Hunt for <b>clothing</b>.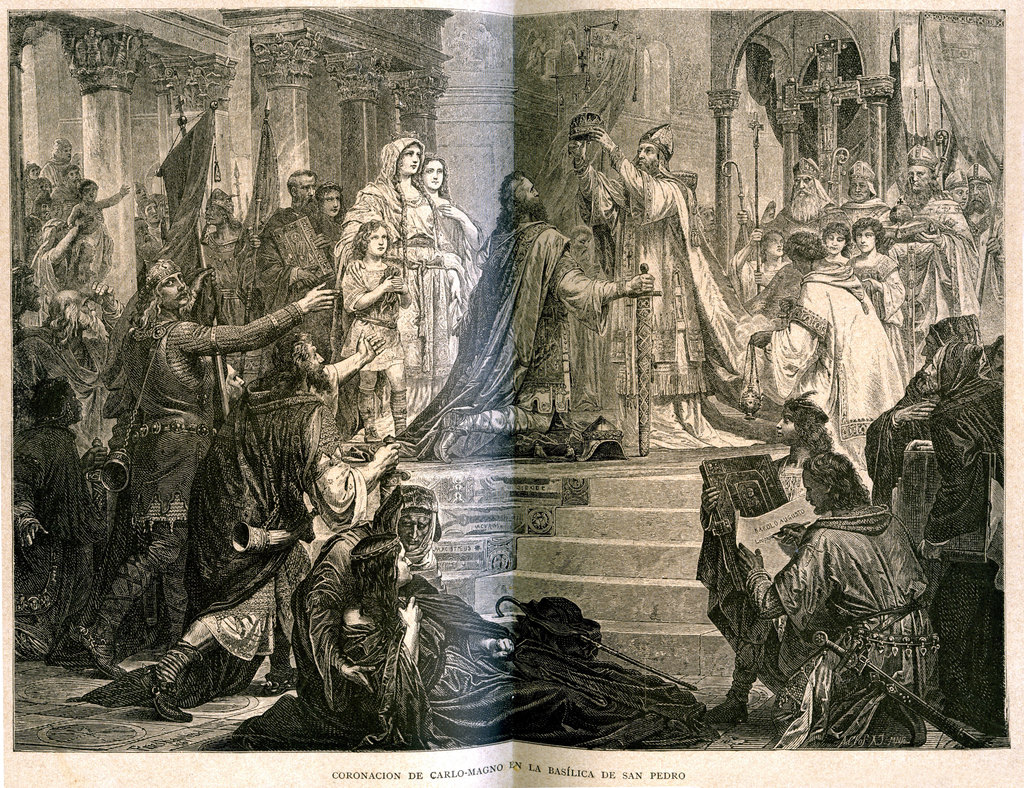
Hunted down at crop(758, 235, 906, 447).
